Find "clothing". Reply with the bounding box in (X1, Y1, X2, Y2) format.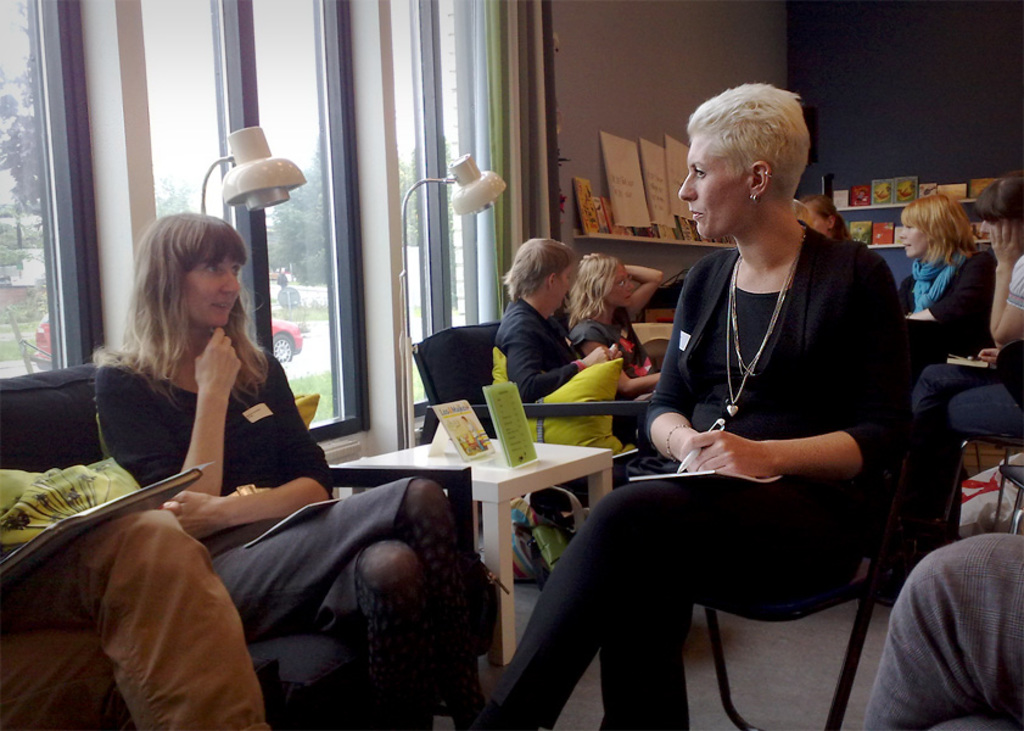
(894, 246, 996, 381).
